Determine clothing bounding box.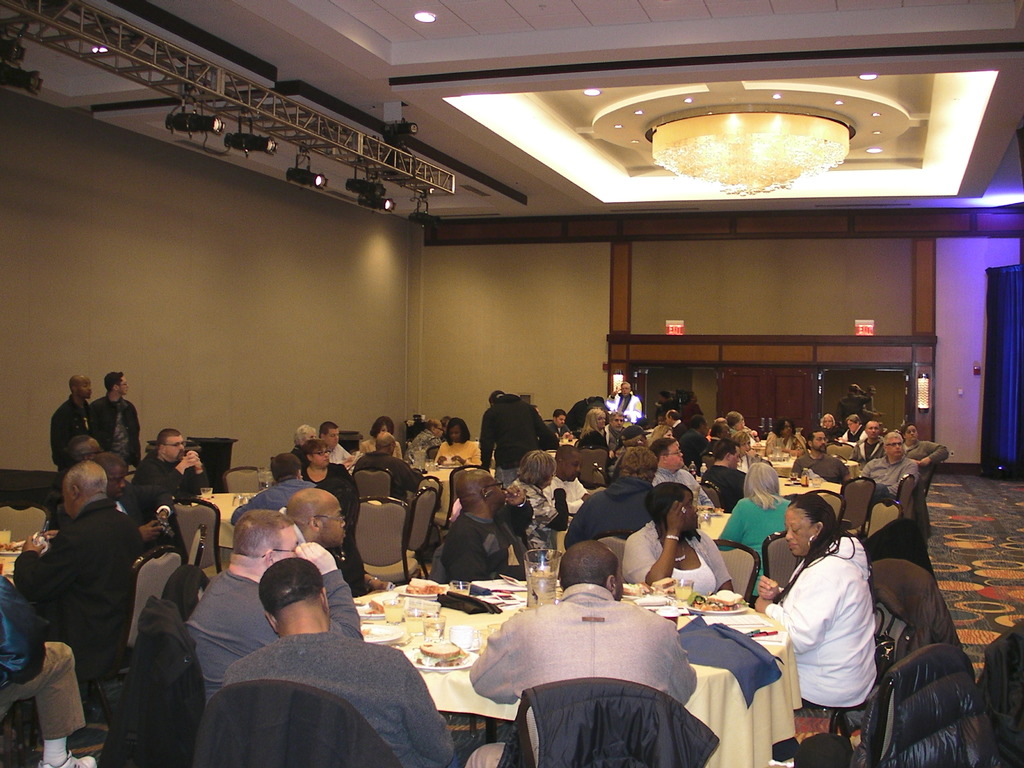
Determined: 44/390/102/482.
